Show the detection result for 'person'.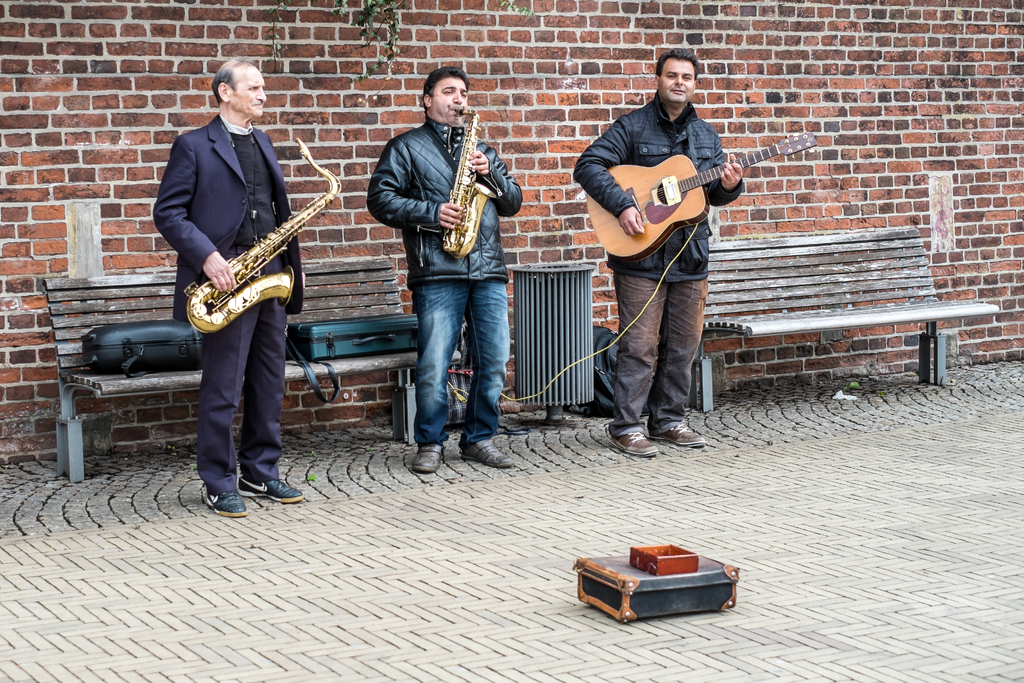
x1=364, y1=64, x2=530, y2=479.
